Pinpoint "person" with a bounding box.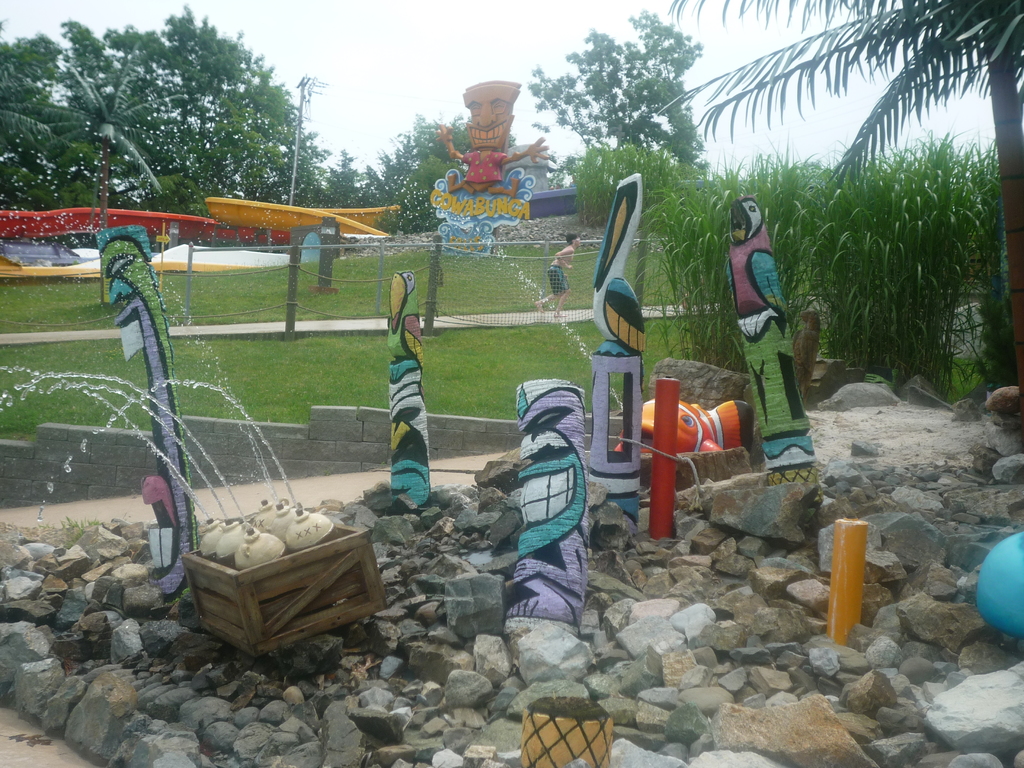
bbox=[529, 235, 580, 320].
